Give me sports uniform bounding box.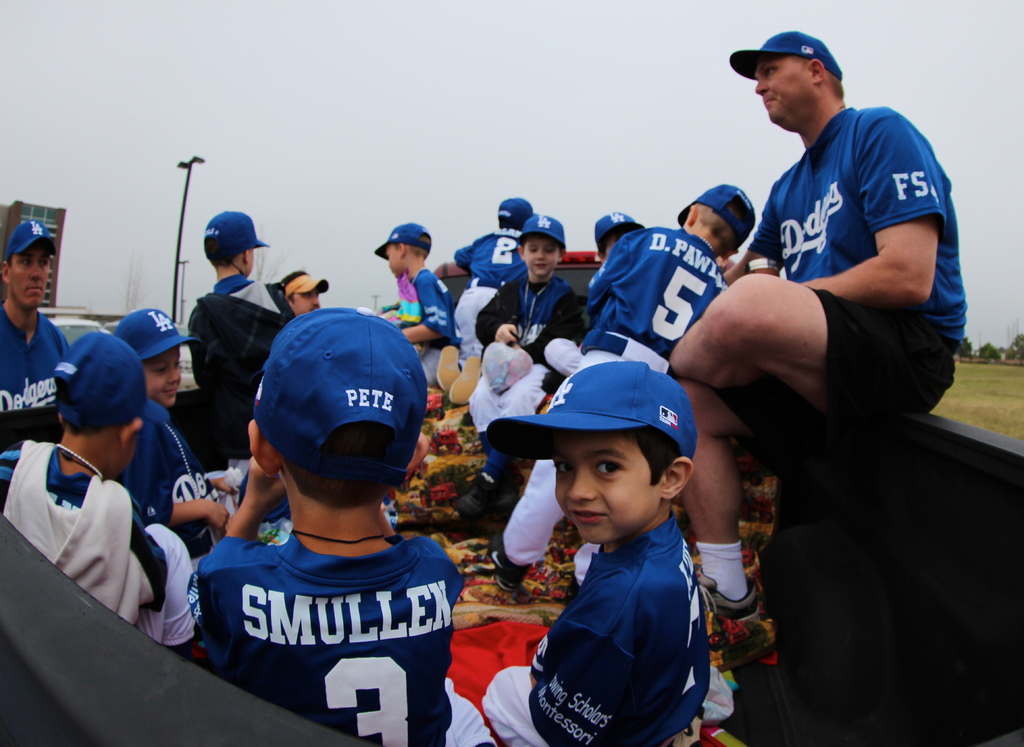
186 277 296 410.
